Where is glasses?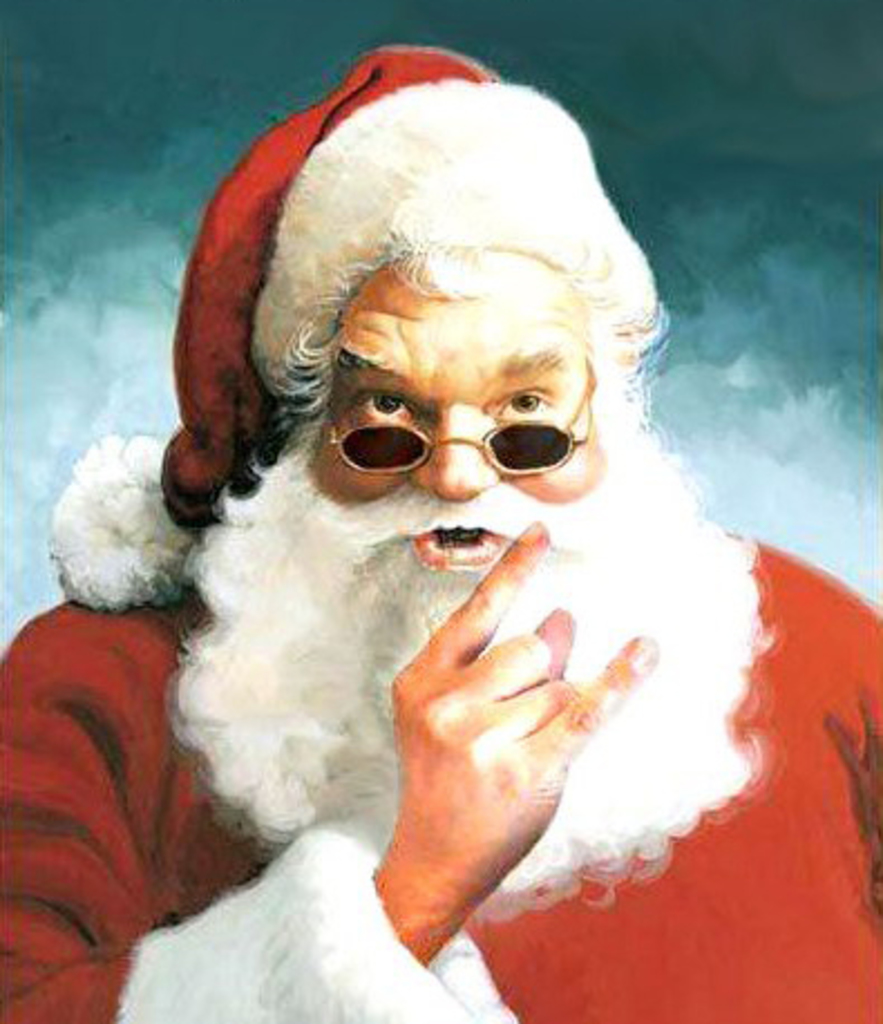
322:364:610:496.
